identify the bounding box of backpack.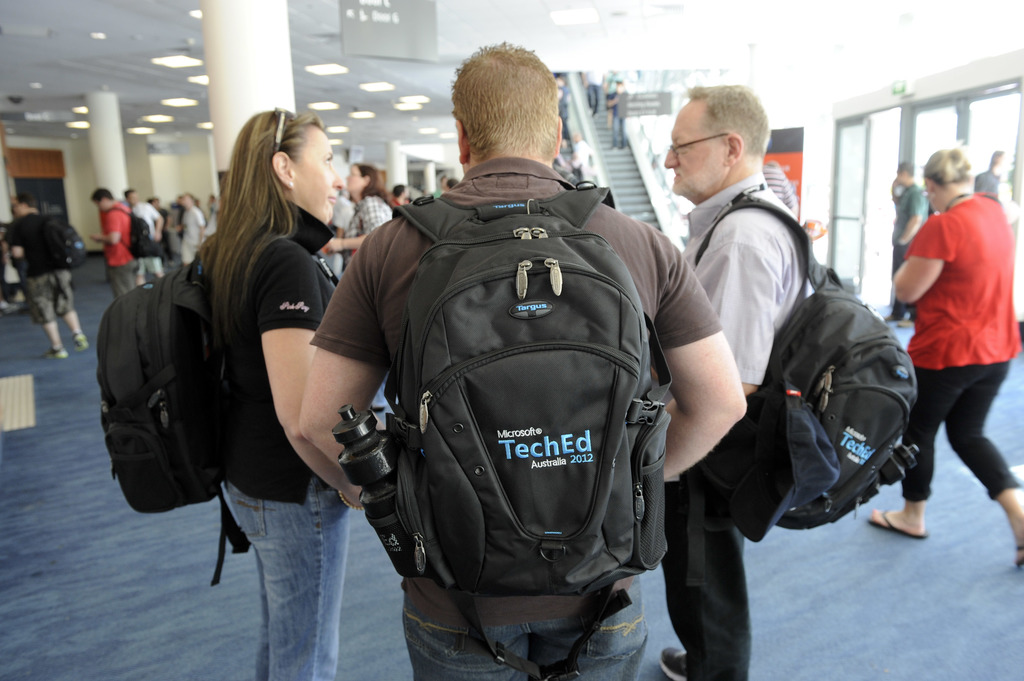
x1=376 y1=180 x2=672 y2=673.
